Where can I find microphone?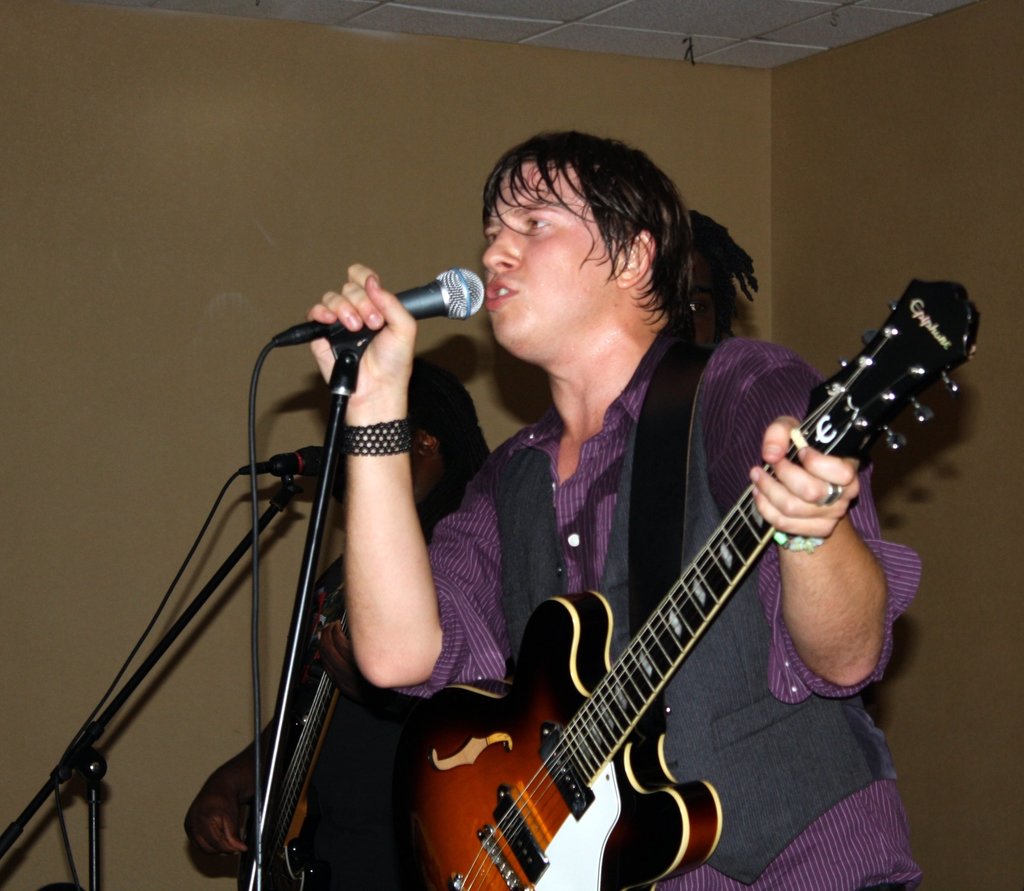
You can find it at 280,259,509,395.
